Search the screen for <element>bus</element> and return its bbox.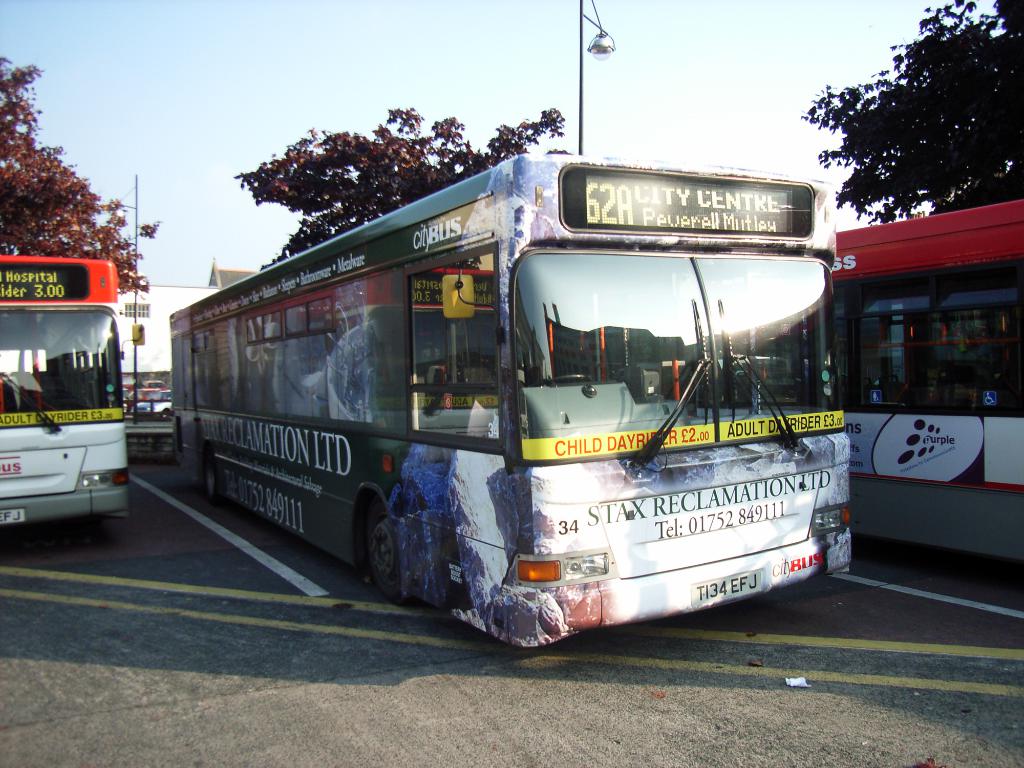
Found: BBox(826, 196, 1023, 559).
